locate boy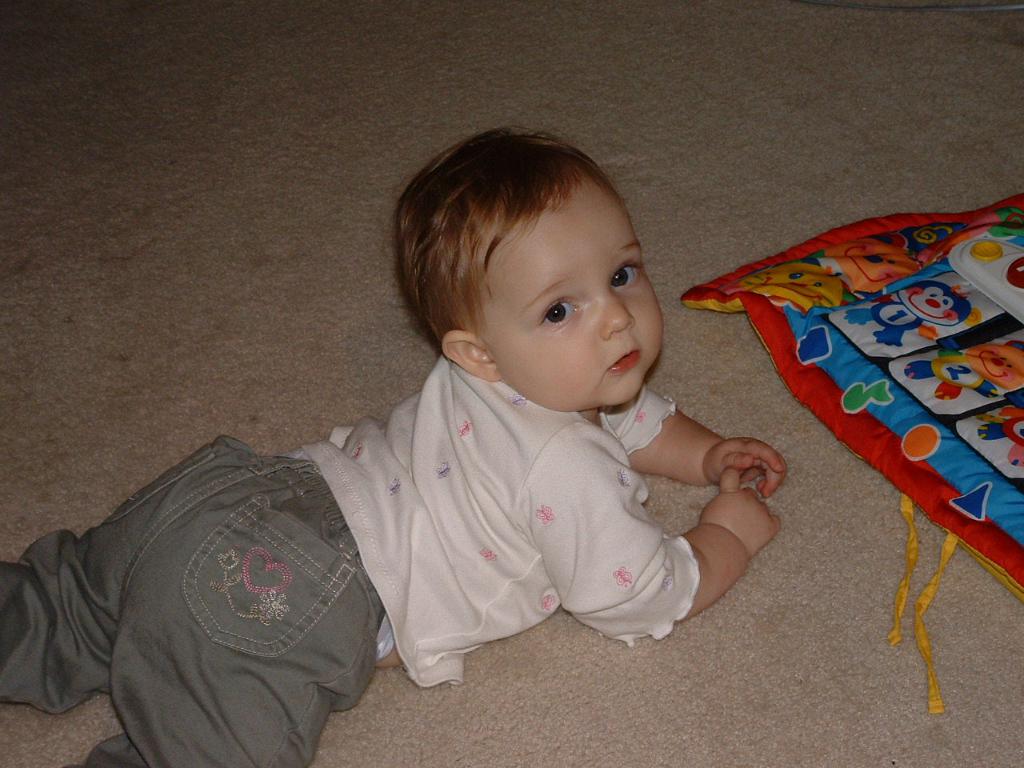
[142,107,774,715]
